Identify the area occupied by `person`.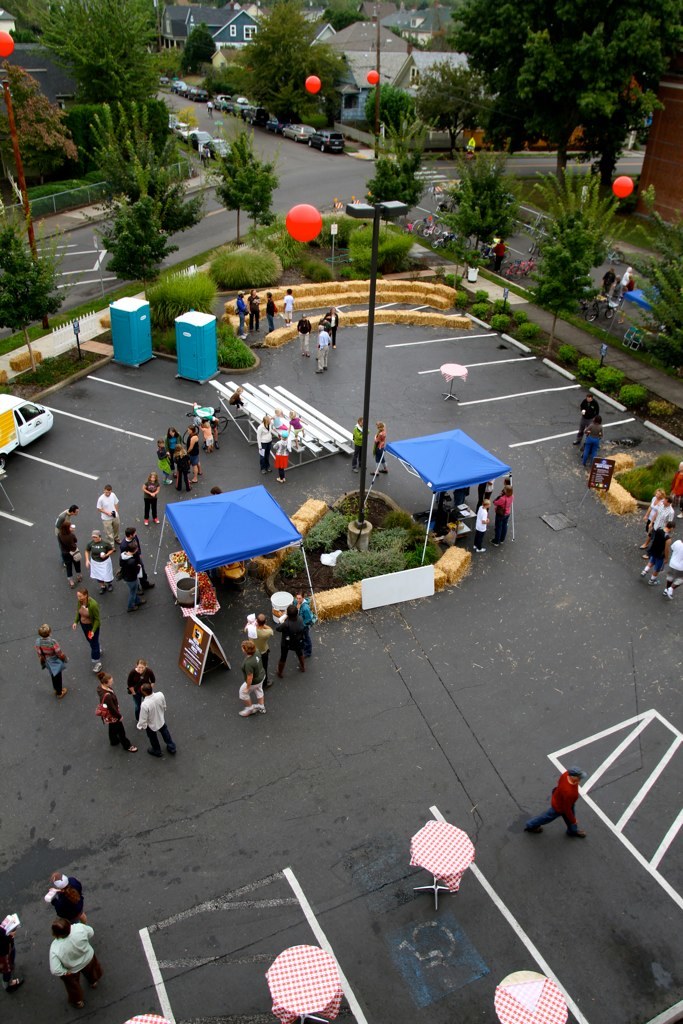
Area: bbox=[175, 444, 193, 490].
